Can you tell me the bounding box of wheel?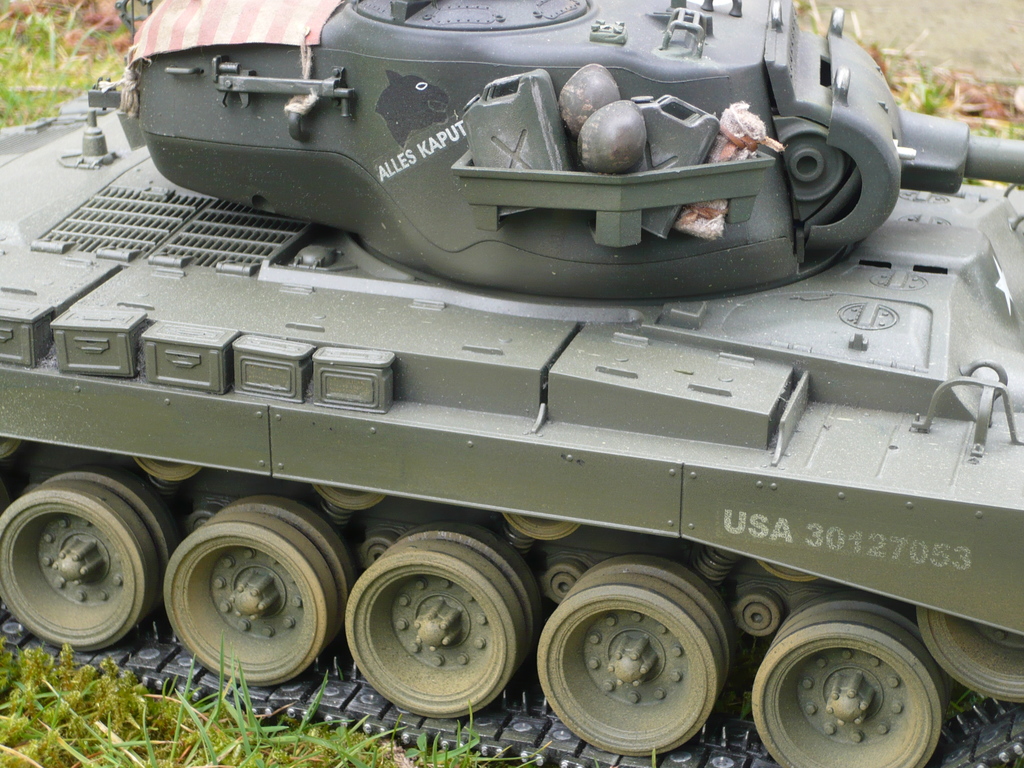
locate(540, 576, 723, 757).
